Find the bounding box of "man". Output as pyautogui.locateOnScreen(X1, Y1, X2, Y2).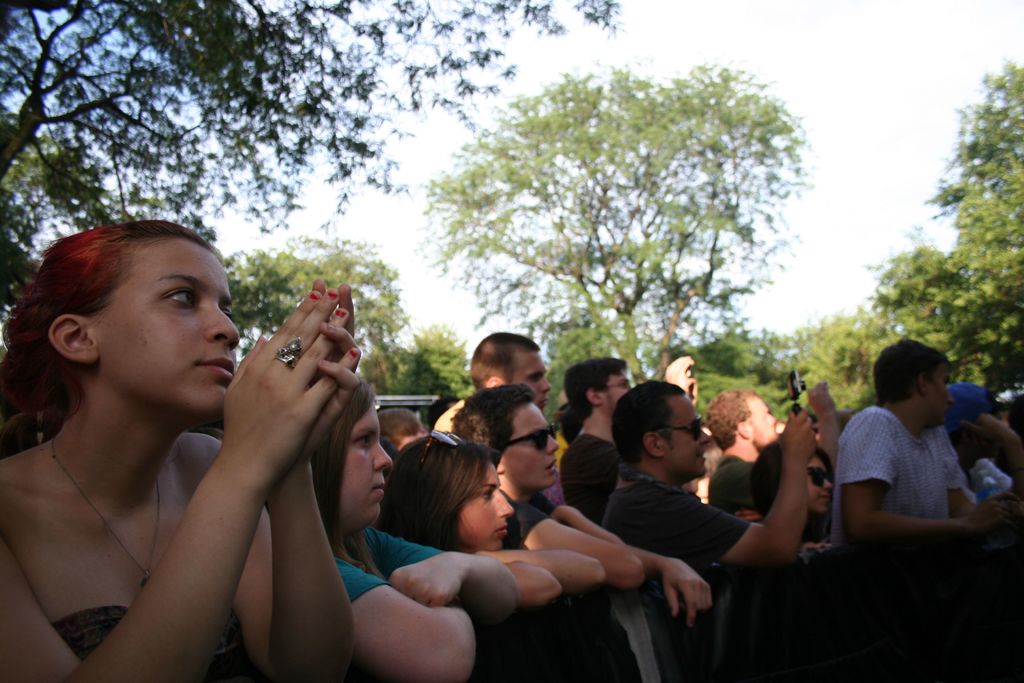
pyautogui.locateOnScreen(598, 378, 808, 677).
